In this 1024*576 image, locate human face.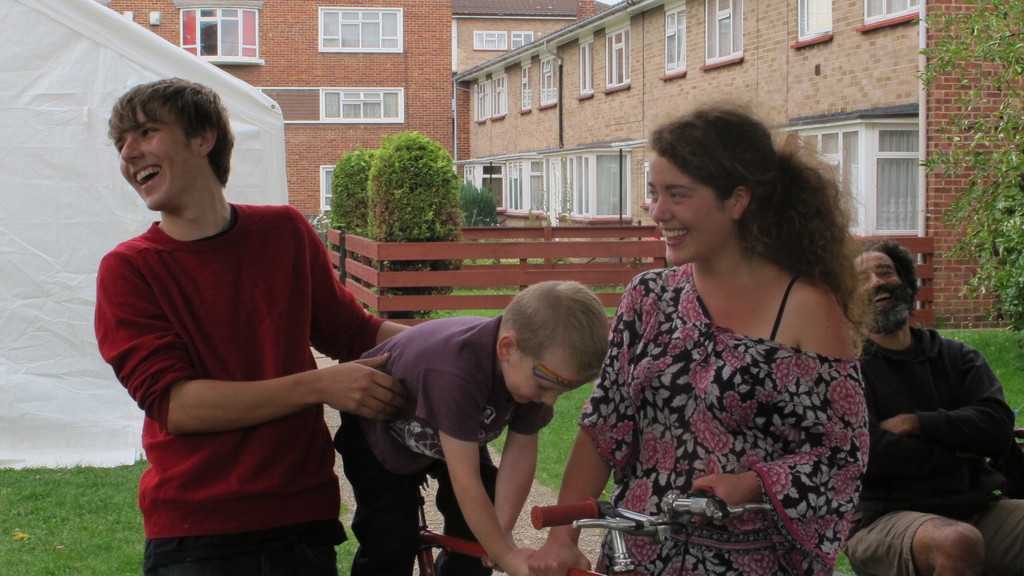
Bounding box: <bbox>854, 250, 909, 323</bbox>.
